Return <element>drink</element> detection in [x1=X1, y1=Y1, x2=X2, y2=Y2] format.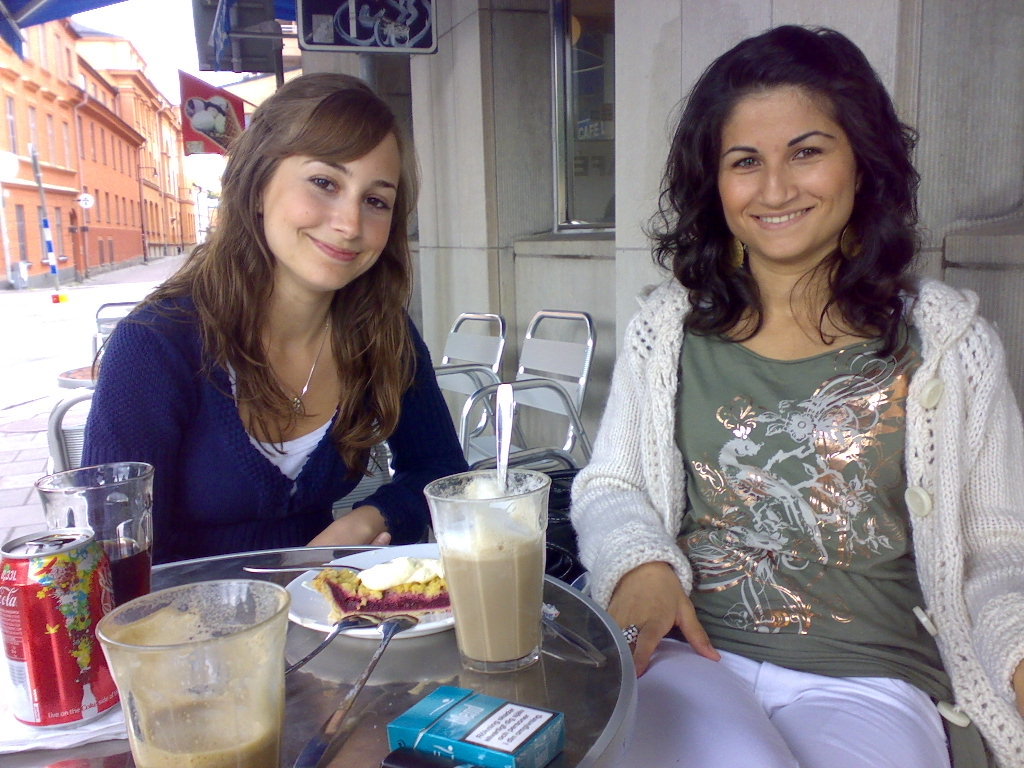
[x1=103, y1=543, x2=153, y2=593].
